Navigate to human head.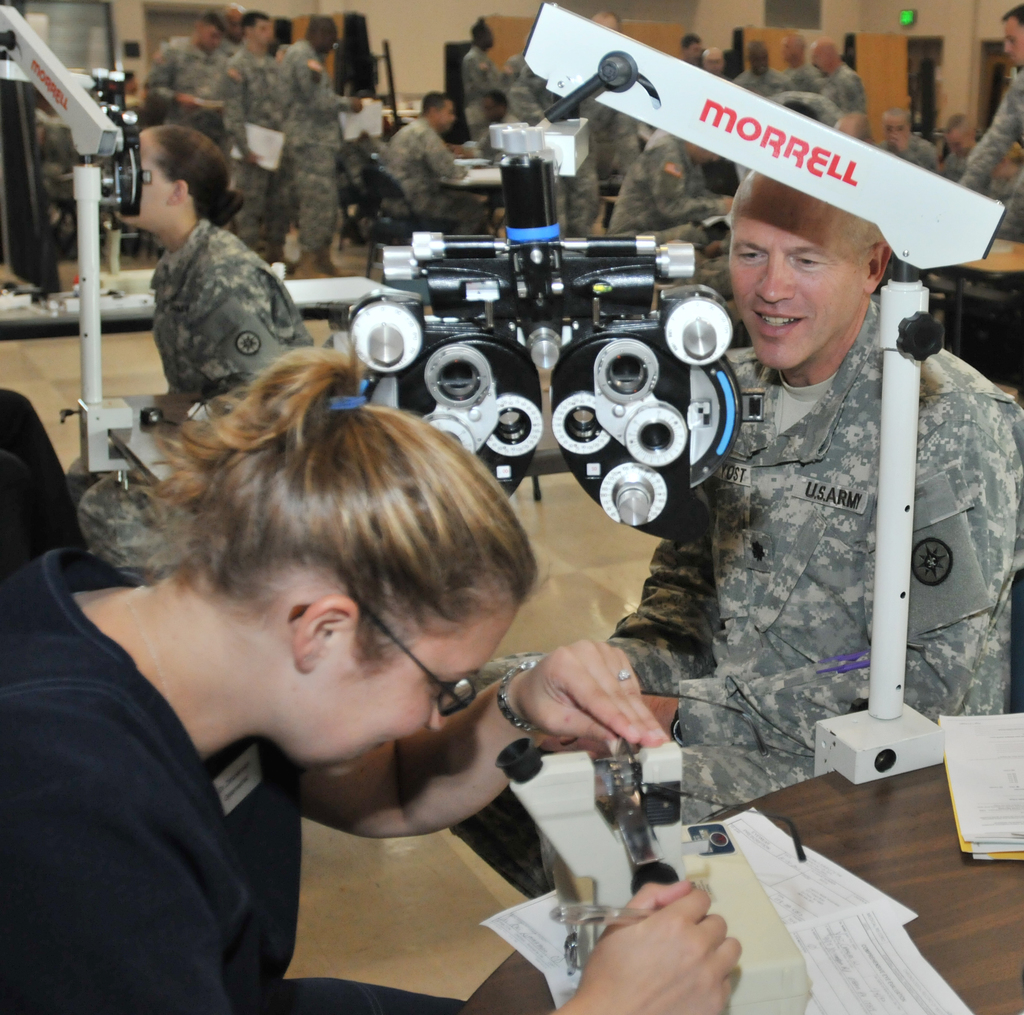
Navigation target: [678,32,700,65].
